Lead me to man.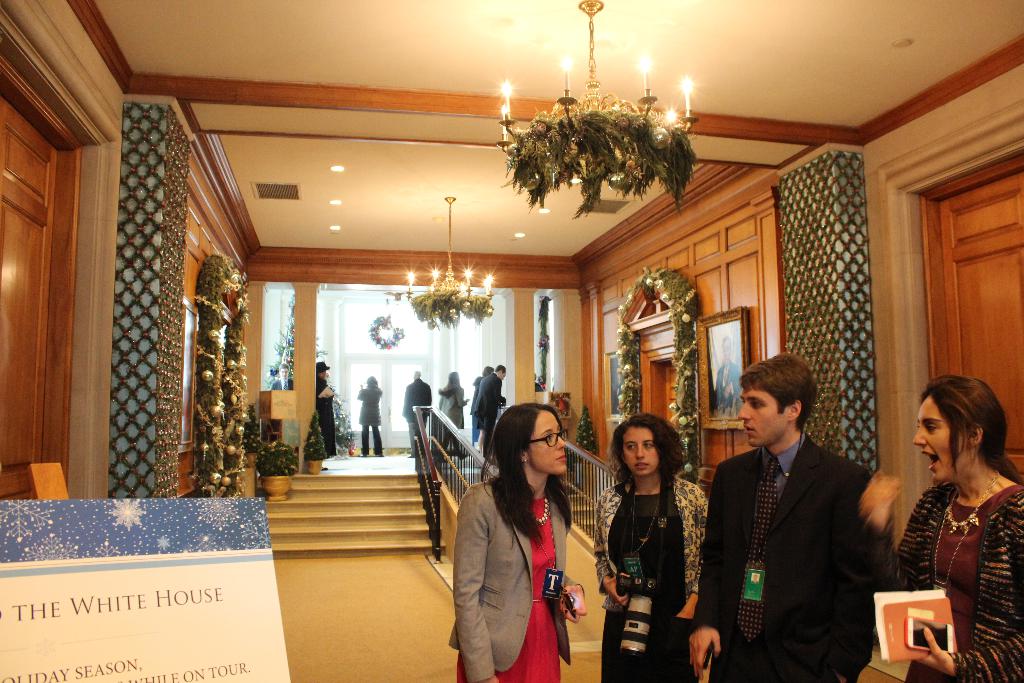
Lead to l=685, t=353, r=872, b=682.
